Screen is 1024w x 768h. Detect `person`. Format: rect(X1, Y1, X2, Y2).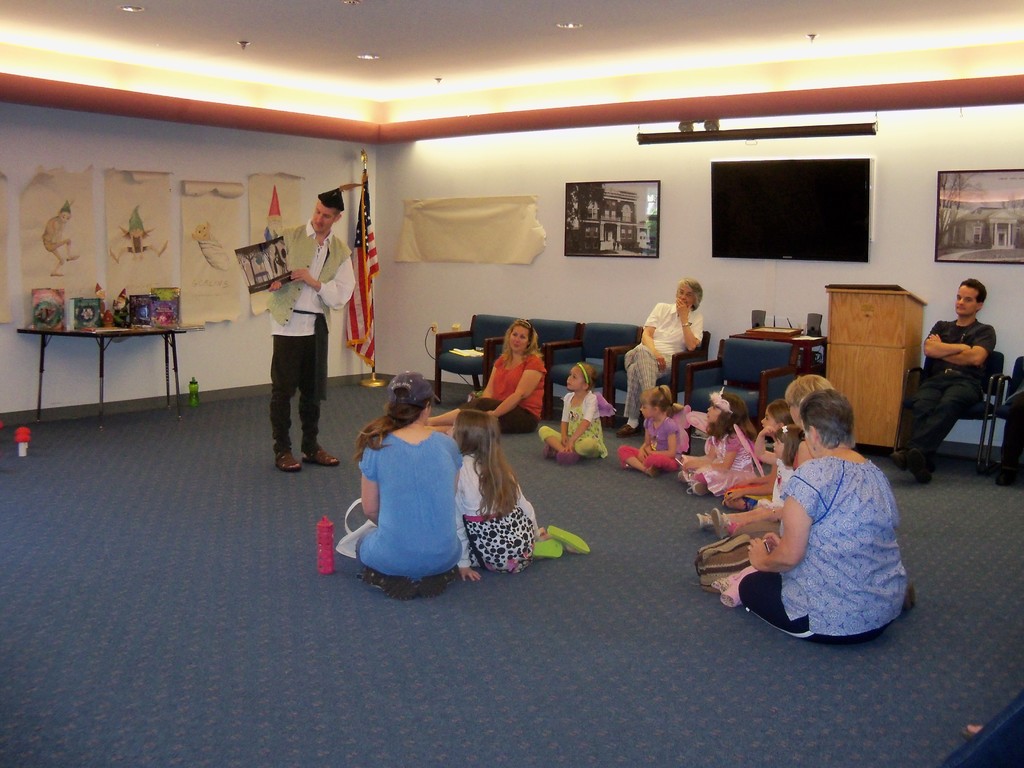
rect(617, 384, 682, 477).
